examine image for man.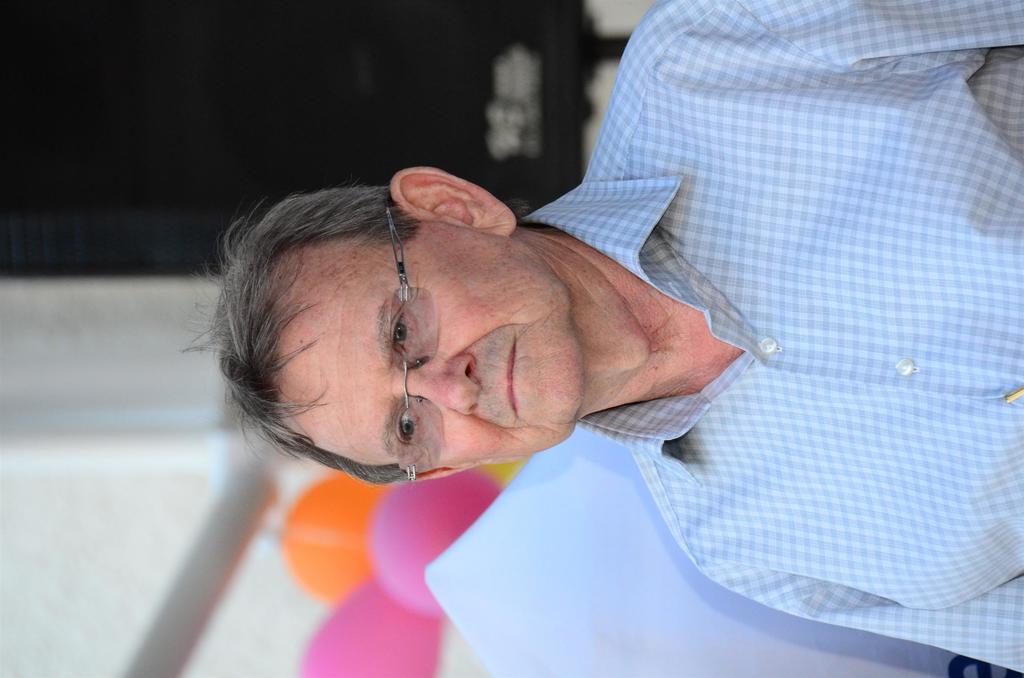
Examination result: BBox(104, 58, 1023, 649).
